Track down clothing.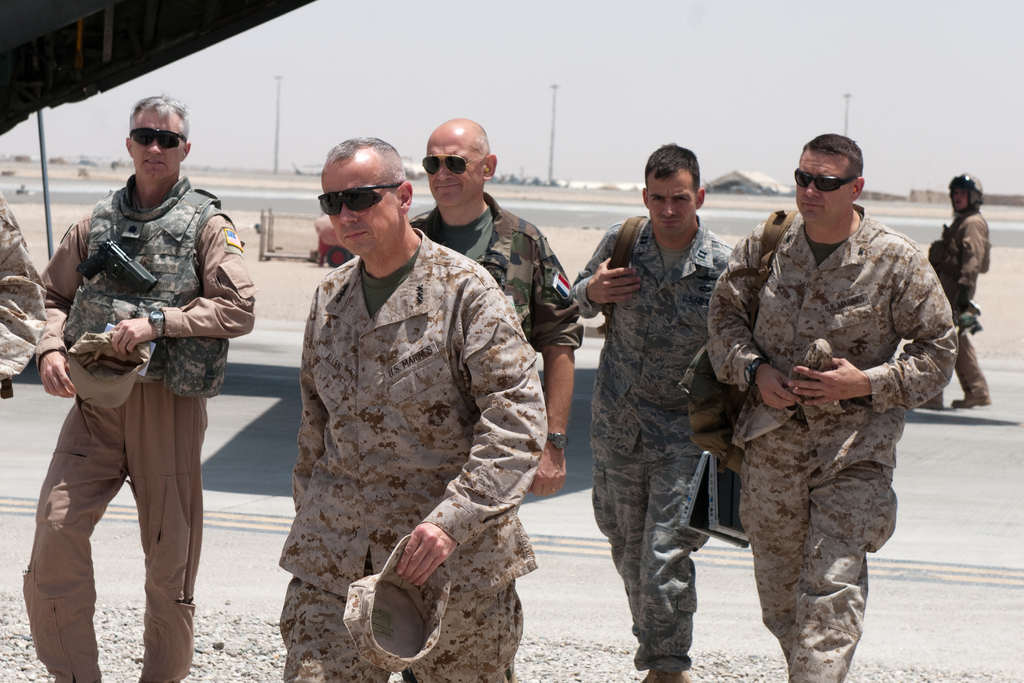
Tracked to box=[409, 183, 573, 369].
